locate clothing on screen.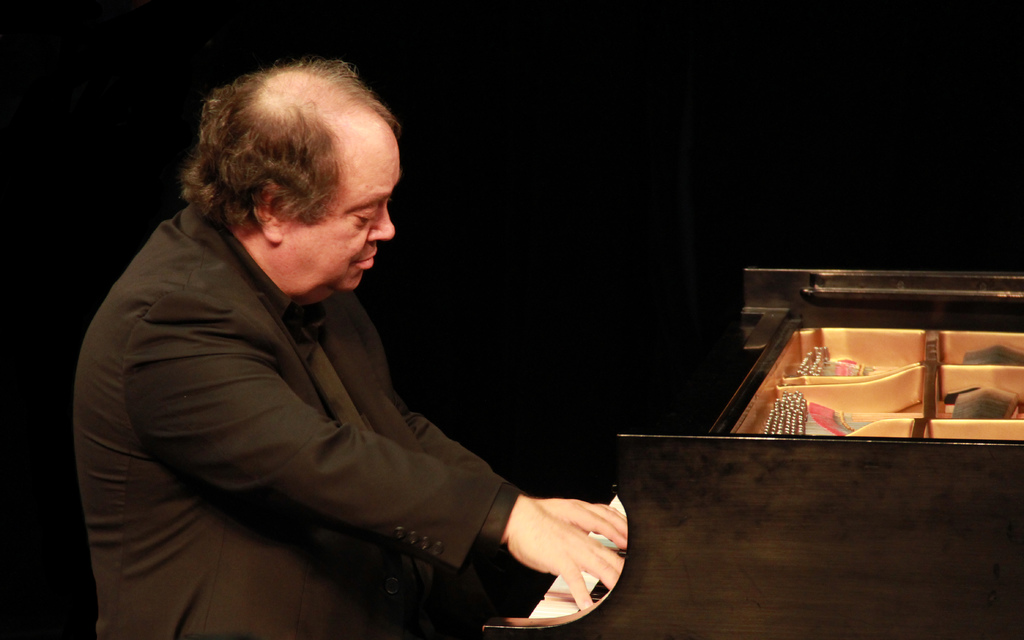
On screen at 79:181:605:621.
